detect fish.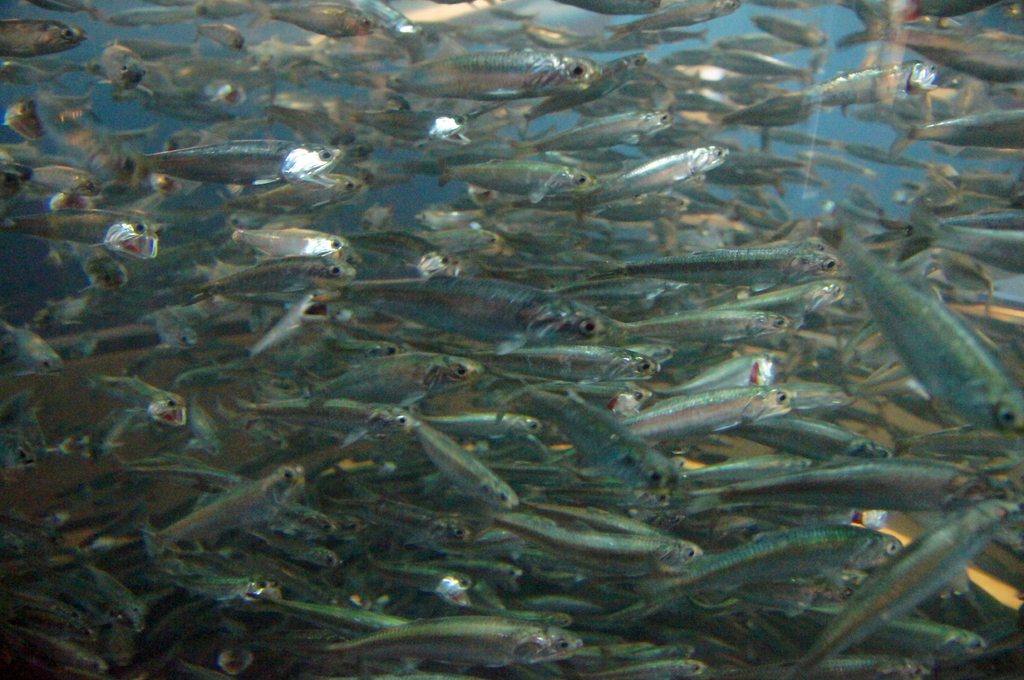
Detected at (322, 618, 579, 670).
